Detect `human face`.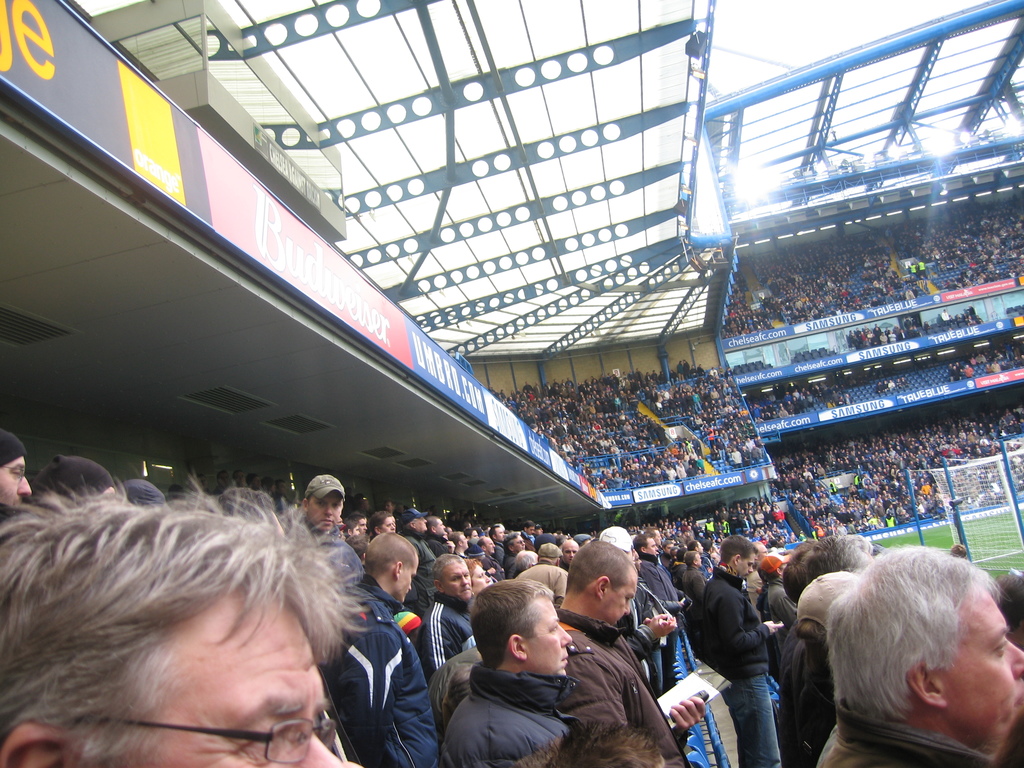
Detected at 526,525,536,538.
